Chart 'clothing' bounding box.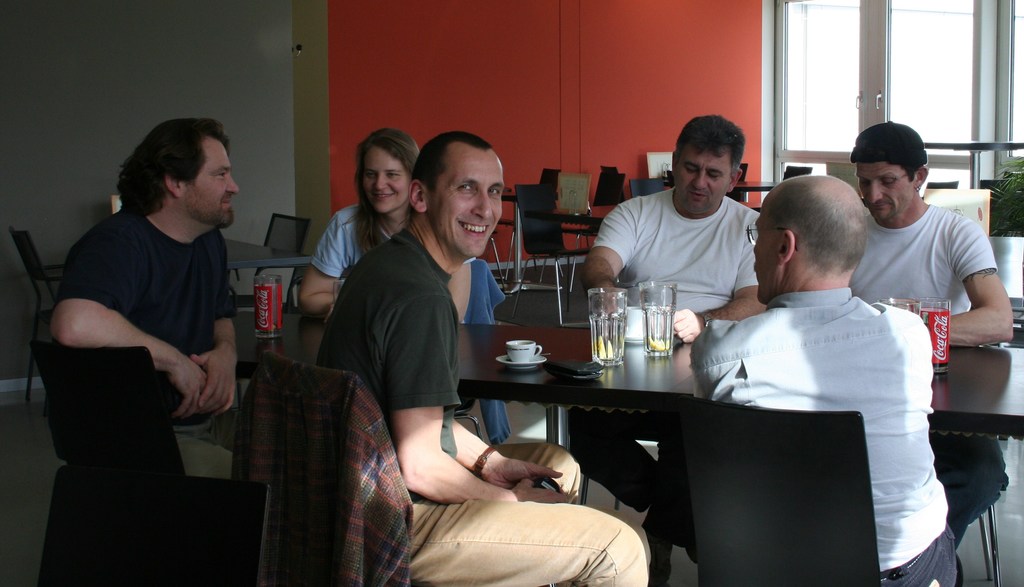
Charted: Rect(594, 183, 769, 312).
